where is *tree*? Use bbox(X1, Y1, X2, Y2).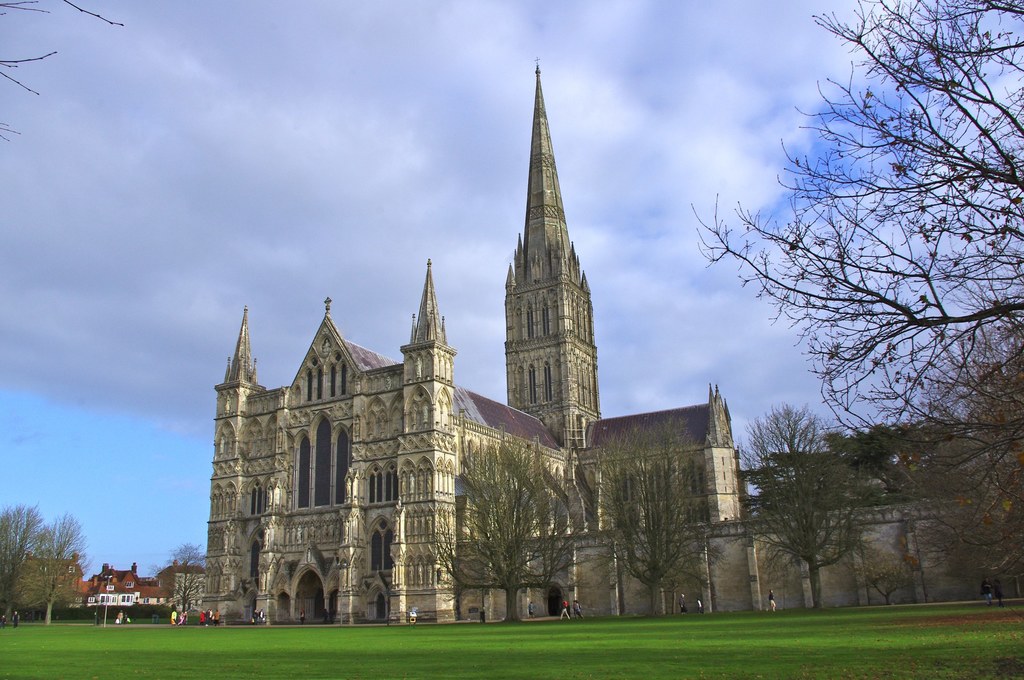
bbox(850, 555, 917, 608).
